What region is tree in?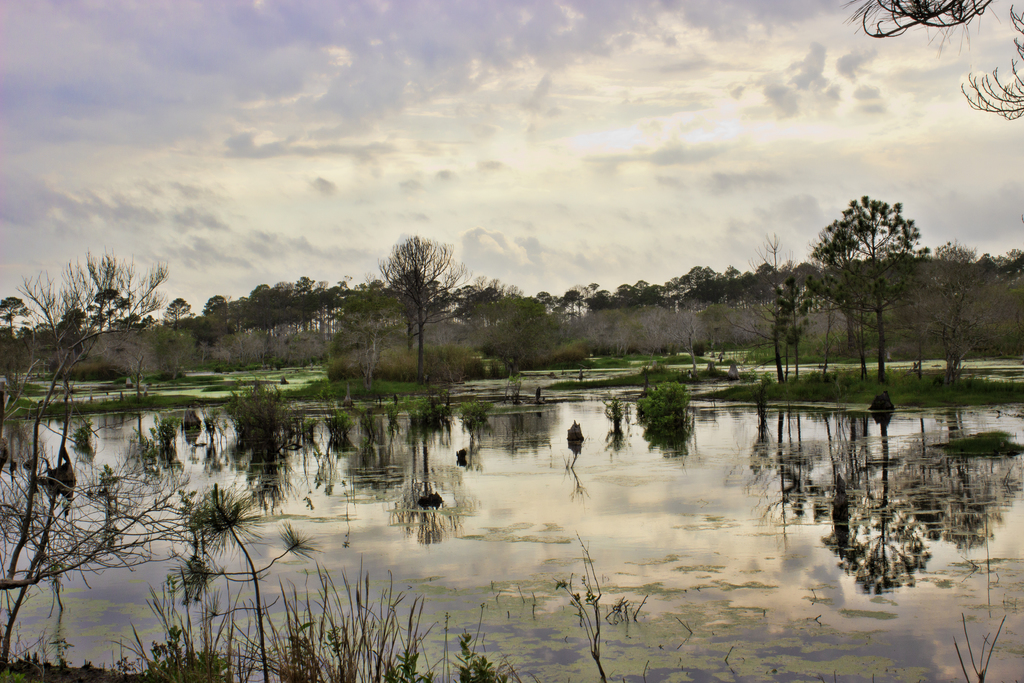
pyautogui.locateOnScreen(821, 0, 1023, 123).
